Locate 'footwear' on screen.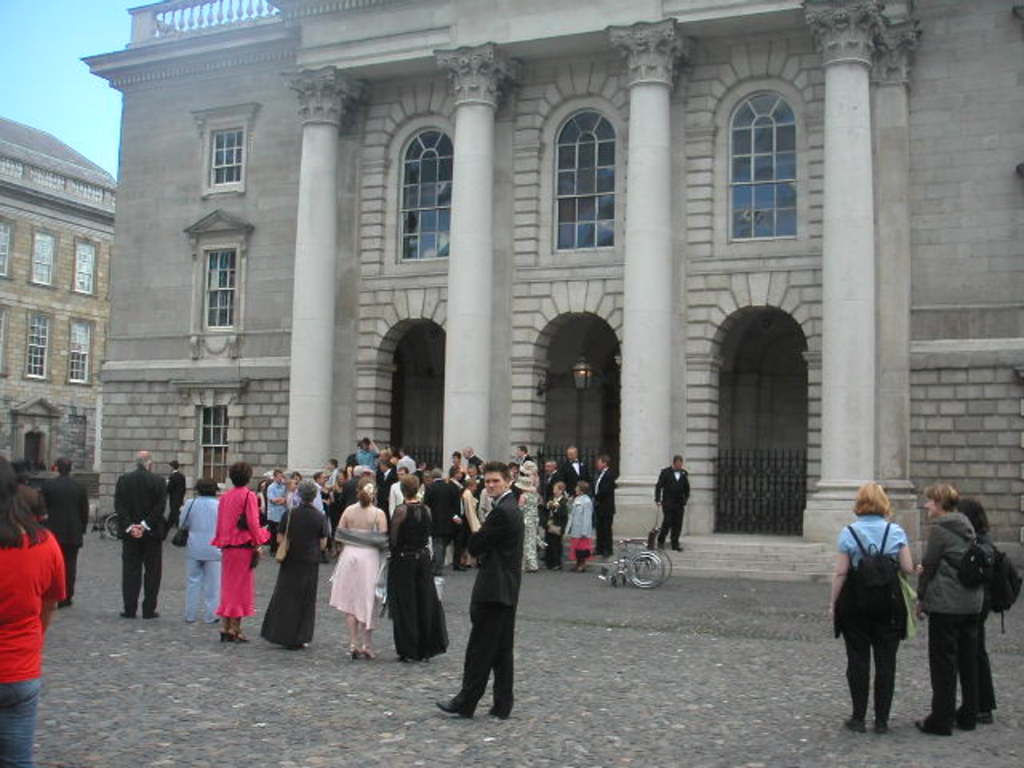
On screen at rect(840, 714, 867, 739).
